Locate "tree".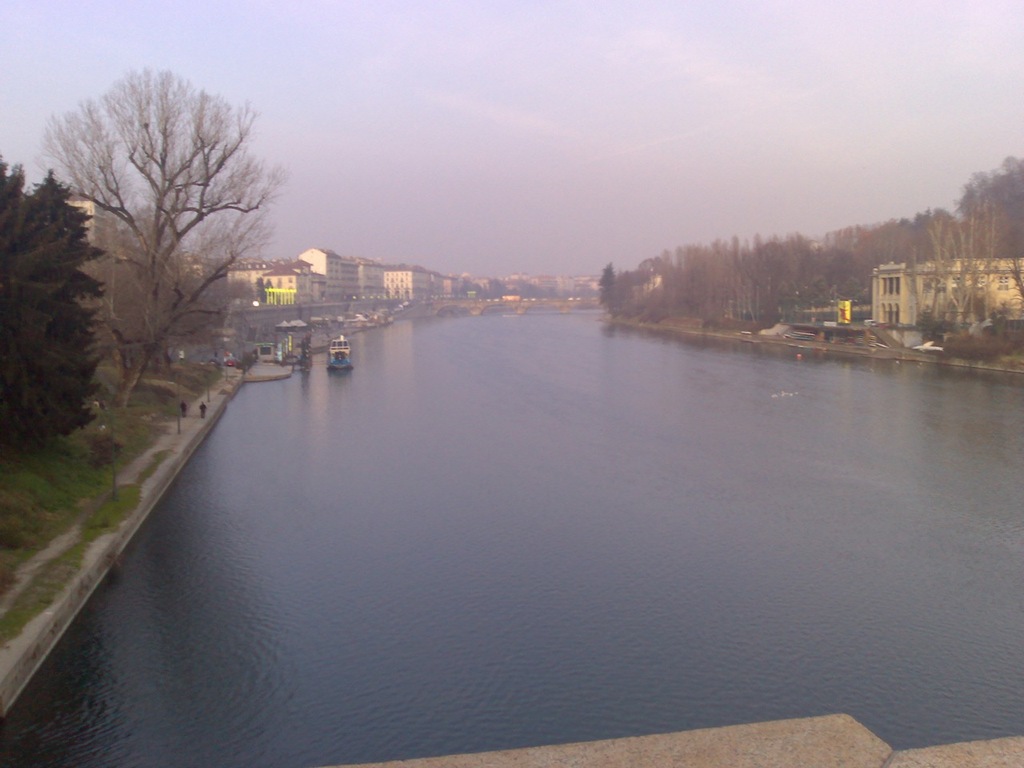
Bounding box: rect(43, 49, 286, 426).
